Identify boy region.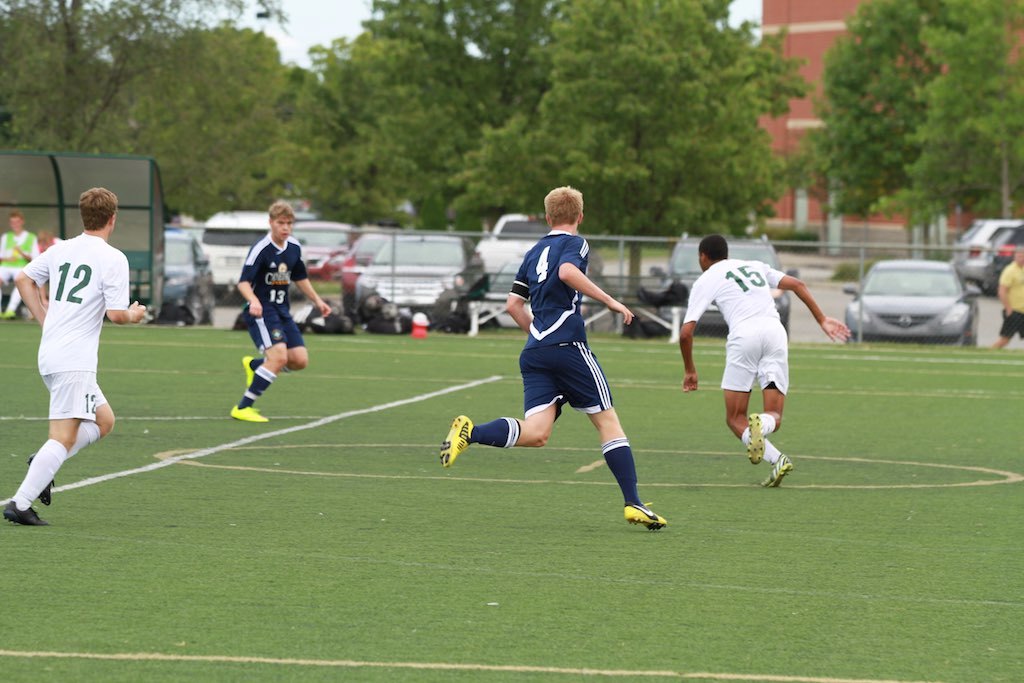
Region: BBox(681, 222, 859, 500).
